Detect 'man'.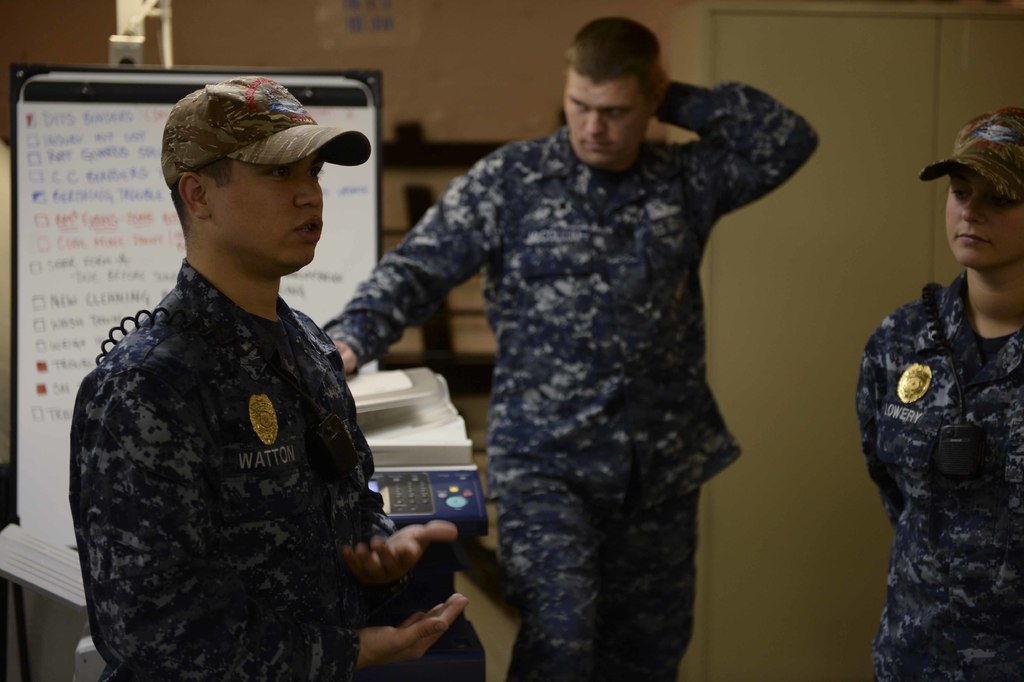
Detected at l=320, t=13, r=821, b=681.
